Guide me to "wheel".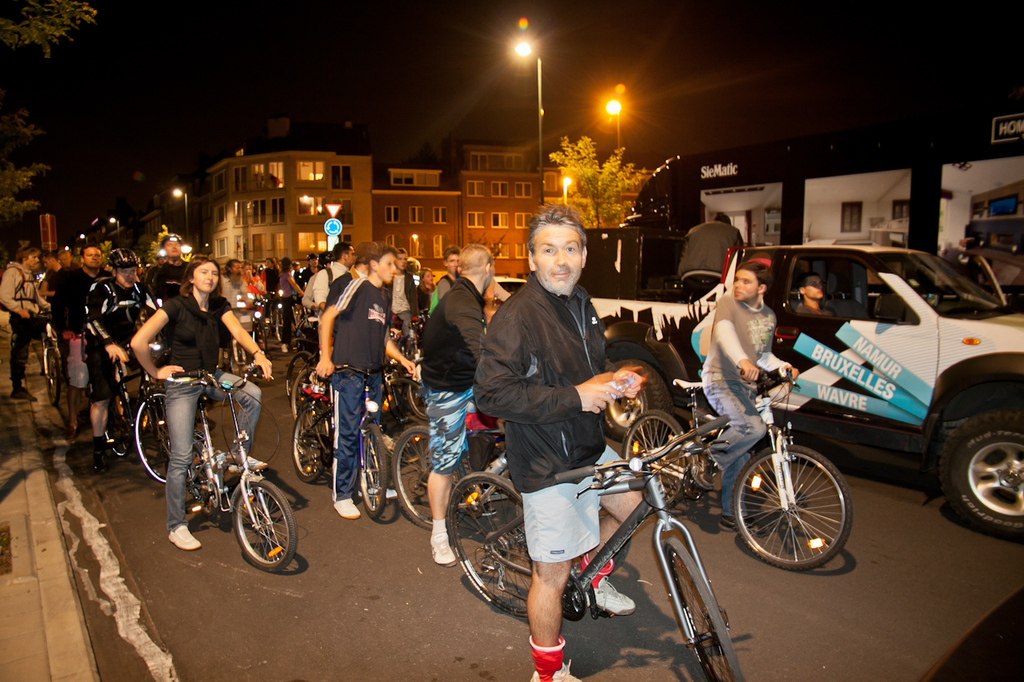
Guidance: Rect(102, 401, 131, 457).
